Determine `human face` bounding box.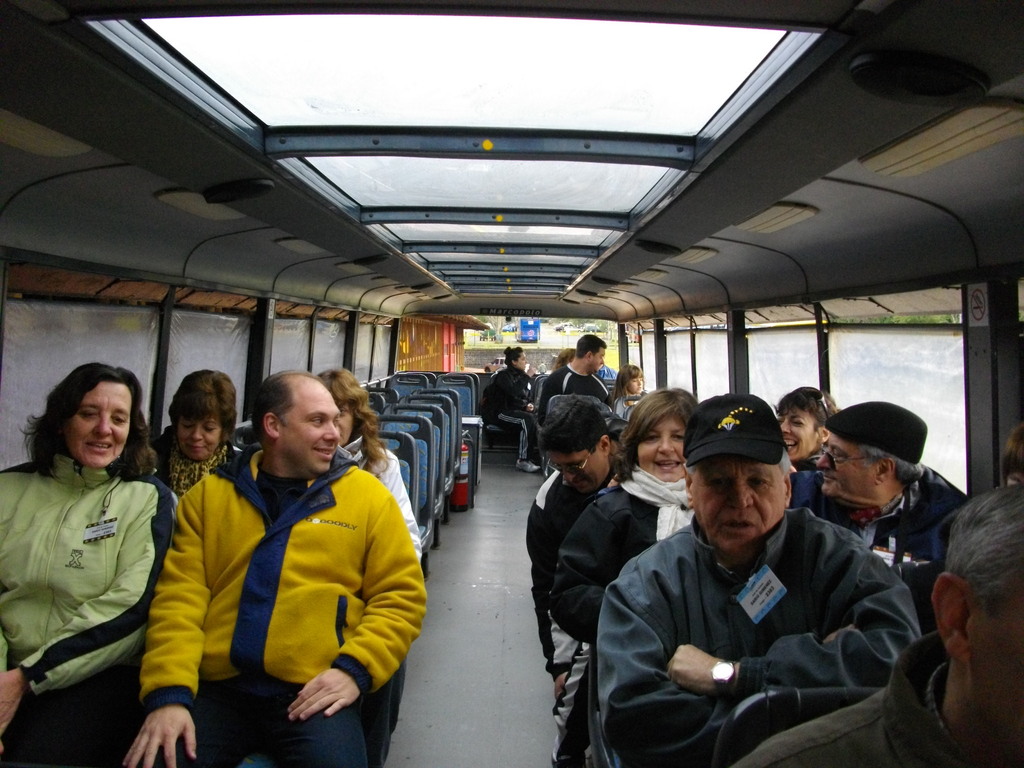
Determined: pyautogui.locateOnScreen(816, 435, 884, 501).
